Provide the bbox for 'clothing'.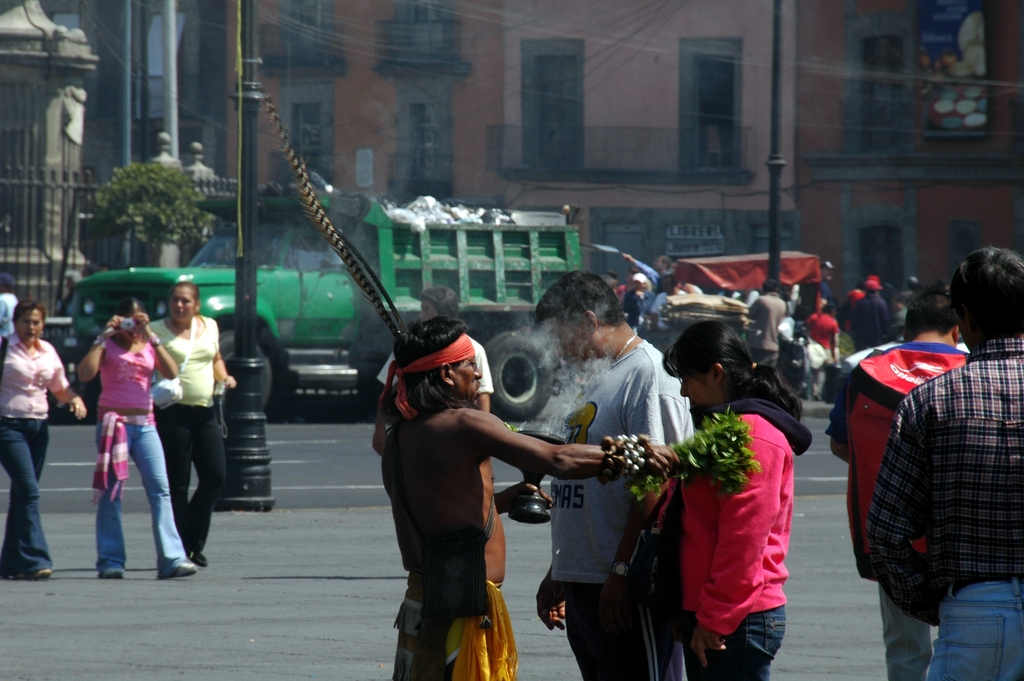
box=[828, 335, 975, 680].
